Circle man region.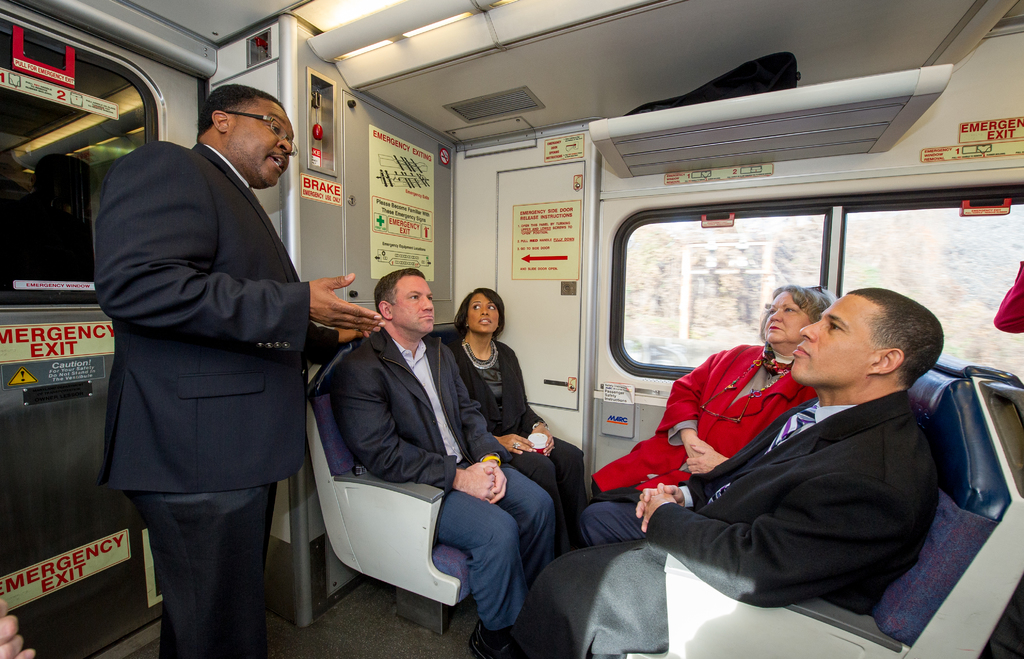
Region: 90:36:348:658.
